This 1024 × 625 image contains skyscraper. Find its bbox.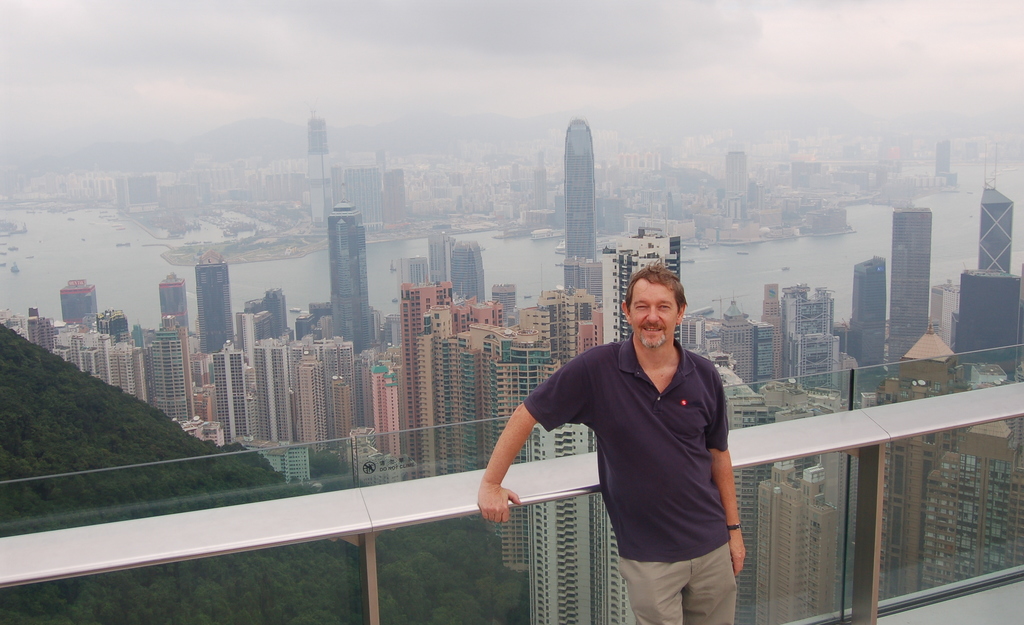
bbox=(547, 109, 625, 298).
